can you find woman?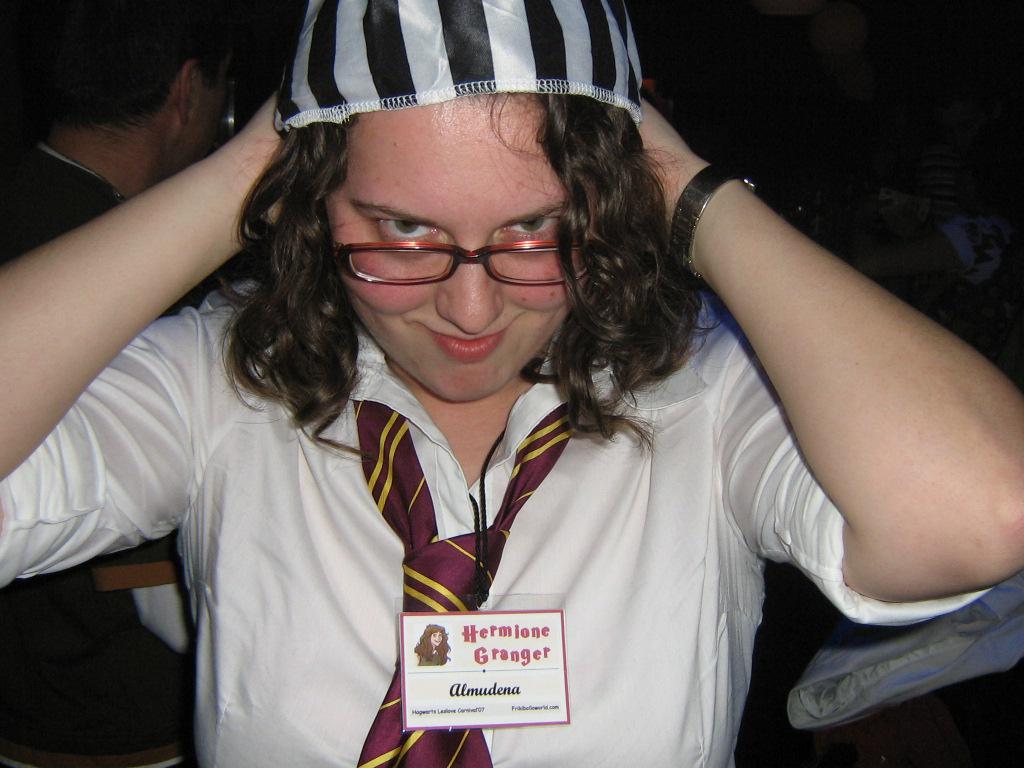
Yes, bounding box: rect(413, 626, 454, 664).
